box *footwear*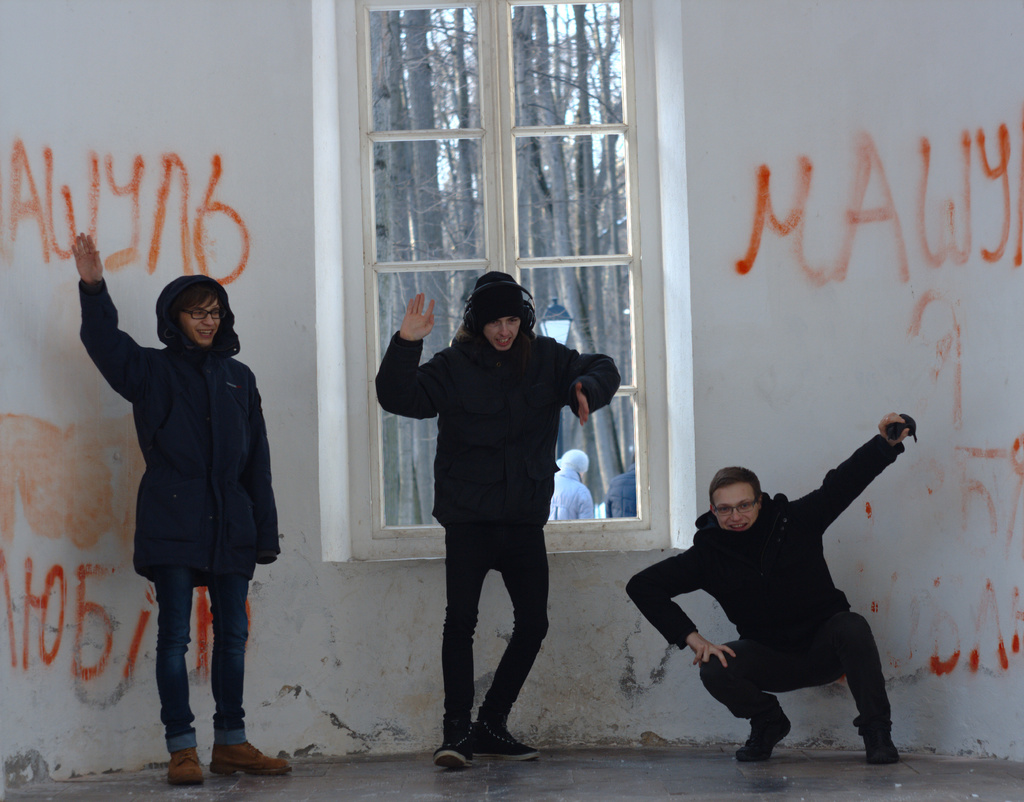
bbox=(860, 715, 902, 766)
